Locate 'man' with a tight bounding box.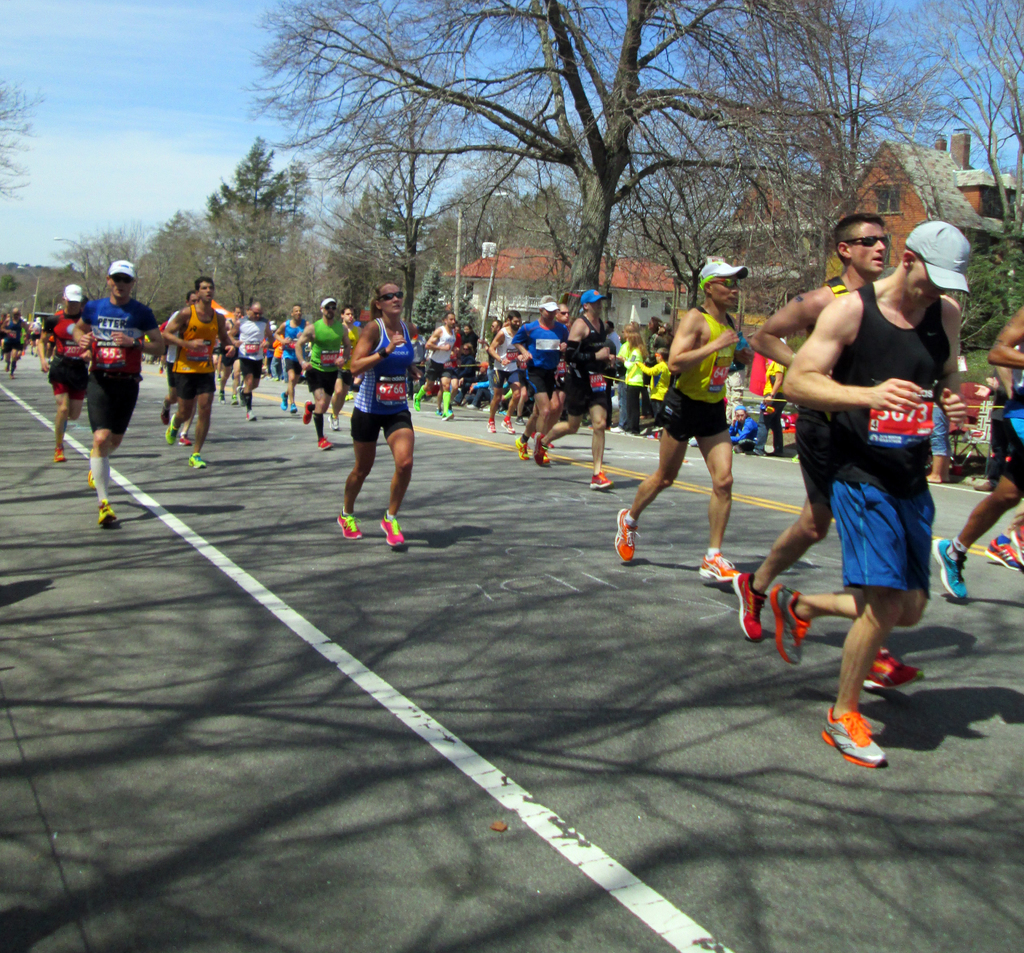
[167, 272, 228, 471].
